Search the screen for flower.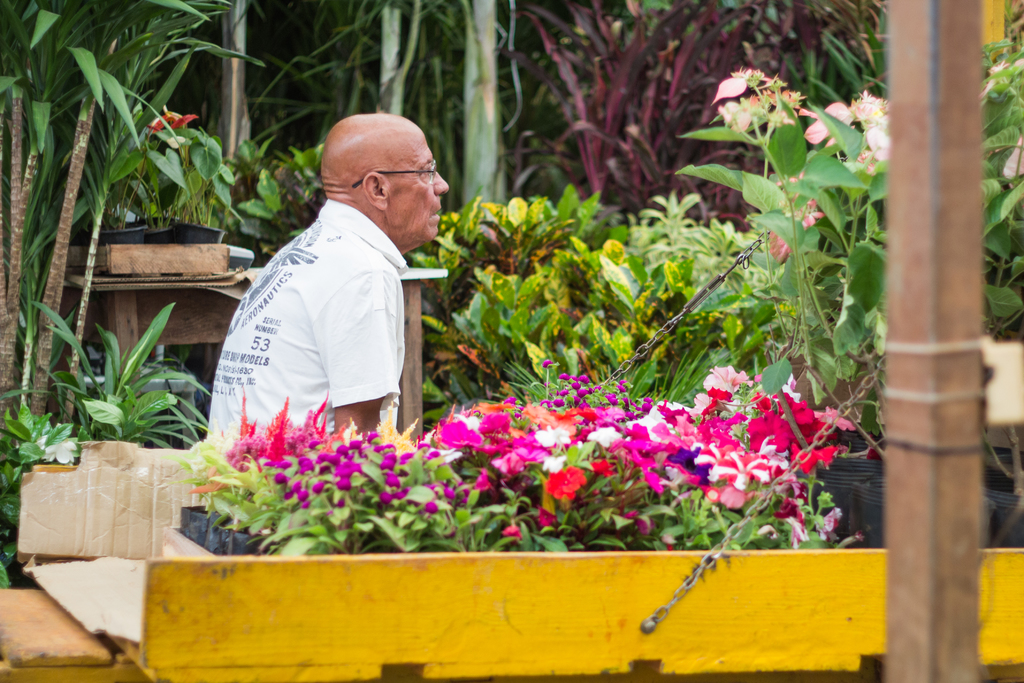
Found at {"left": 36, "top": 427, "right": 76, "bottom": 468}.
